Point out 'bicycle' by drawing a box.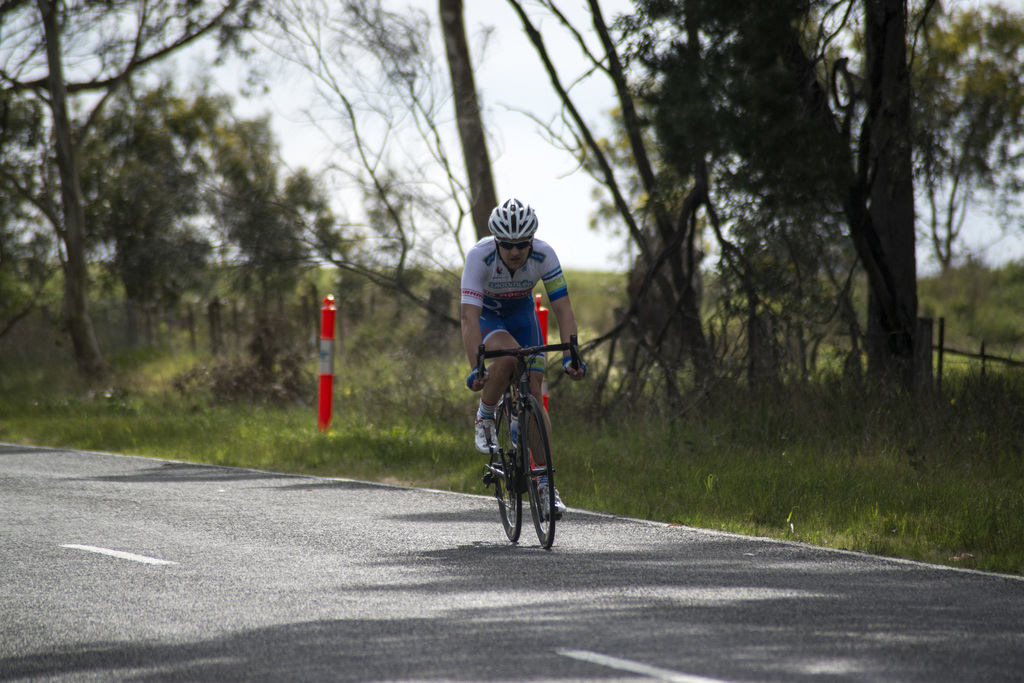
box(468, 326, 585, 549).
